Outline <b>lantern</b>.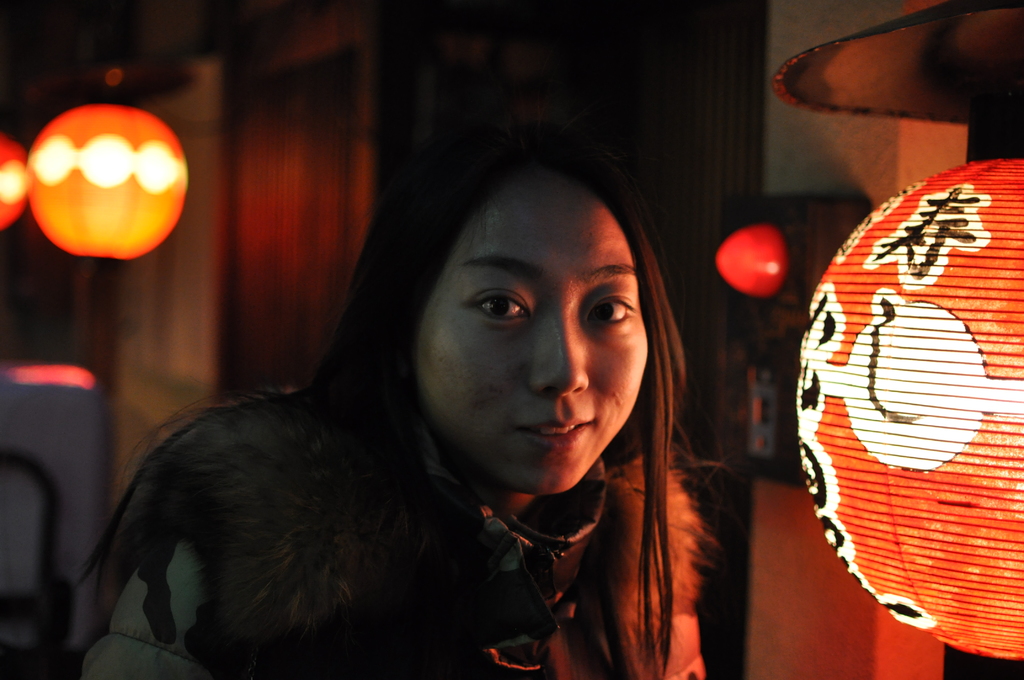
Outline: 0/138/28/230.
